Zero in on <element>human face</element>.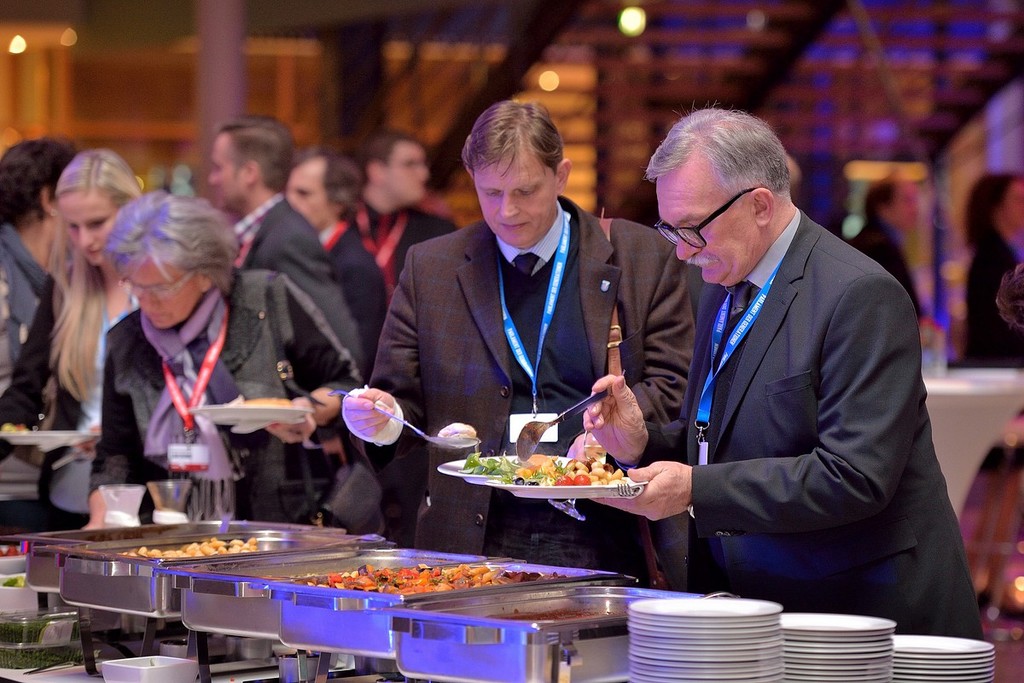
Zeroed in: [x1=131, y1=257, x2=196, y2=332].
